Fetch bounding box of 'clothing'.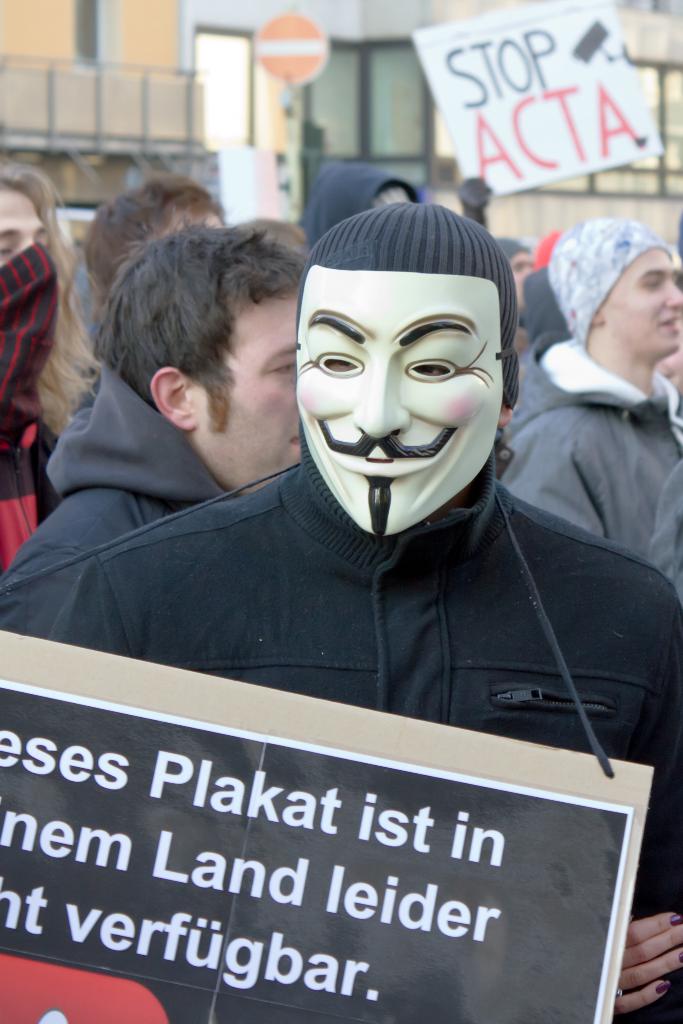
Bbox: locate(1, 351, 224, 588).
